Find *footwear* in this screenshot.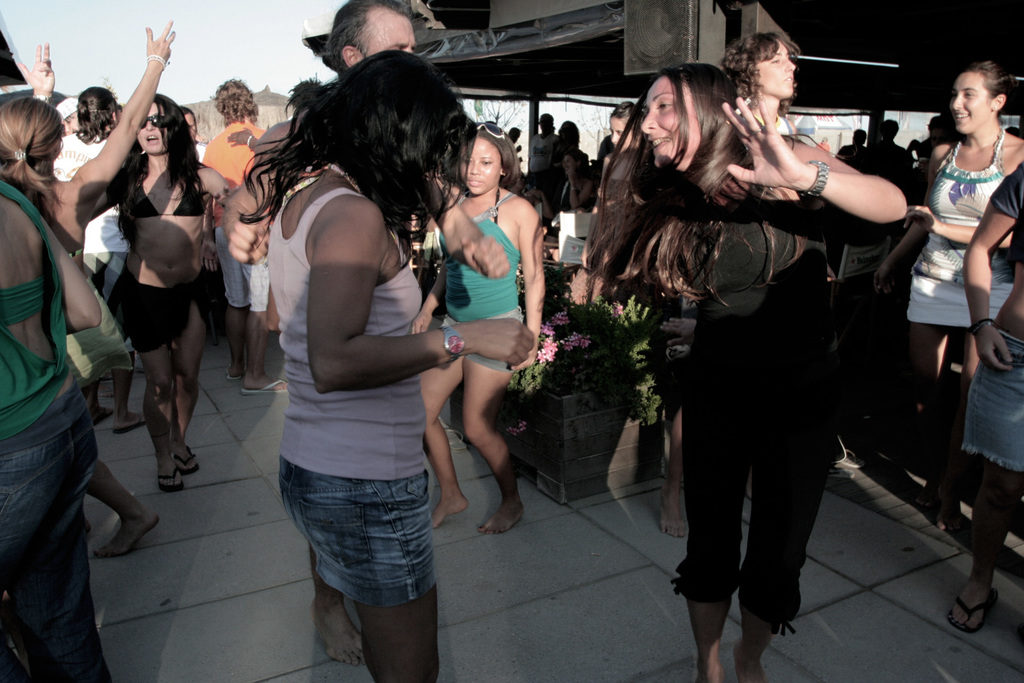
The bounding box for *footwear* is l=97, t=406, r=113, b=420.
